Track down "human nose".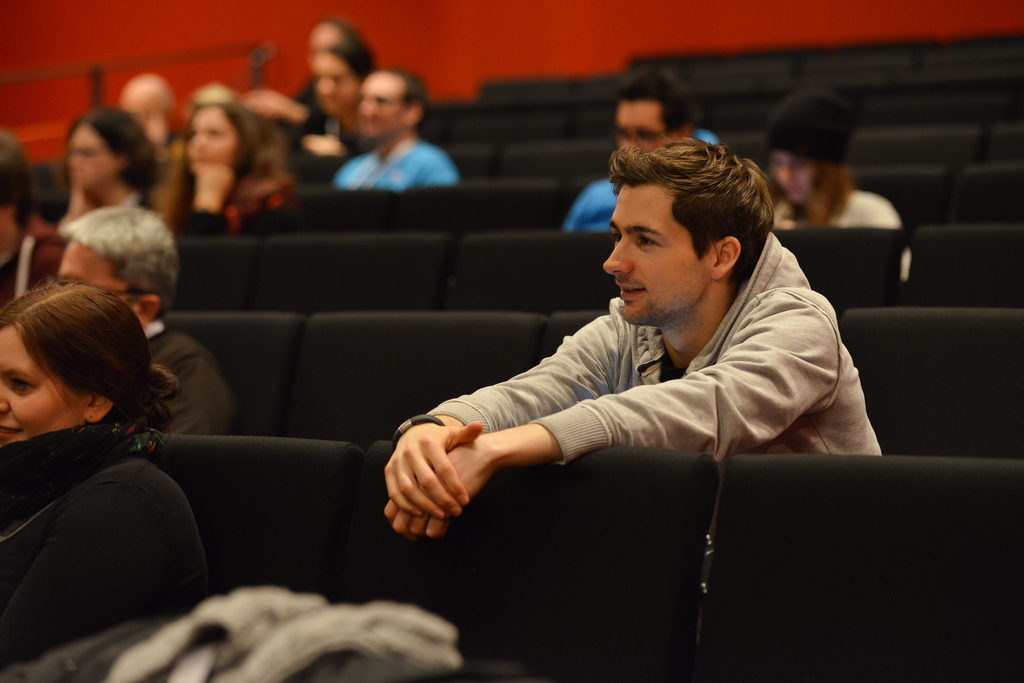
Tracked to left=602, top=235, right=636, bottom=275.
